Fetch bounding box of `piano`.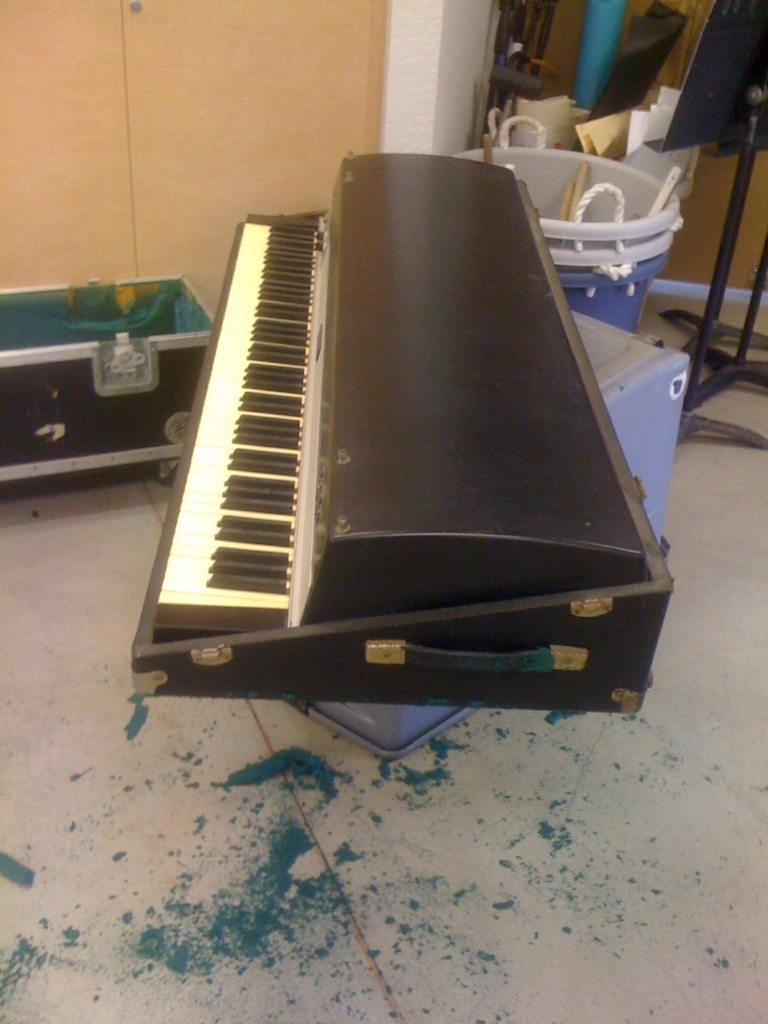
Bbox: {"left": 180, "top": 202, "right": 645, "bottom": 717}.
